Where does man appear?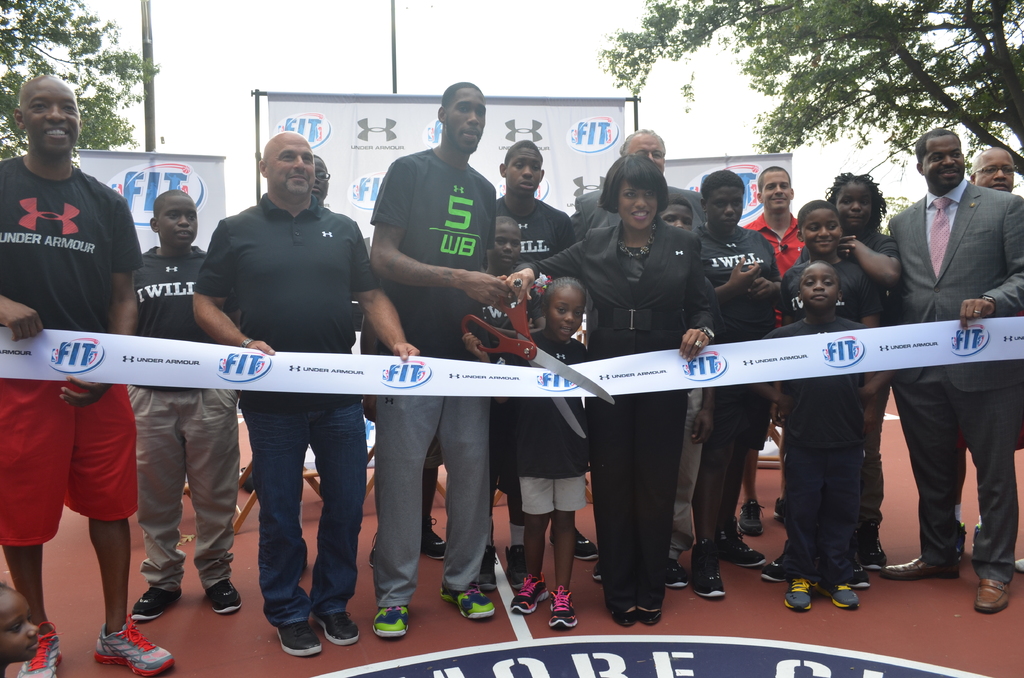
Appears at rect(365, 81, 513, 639).
